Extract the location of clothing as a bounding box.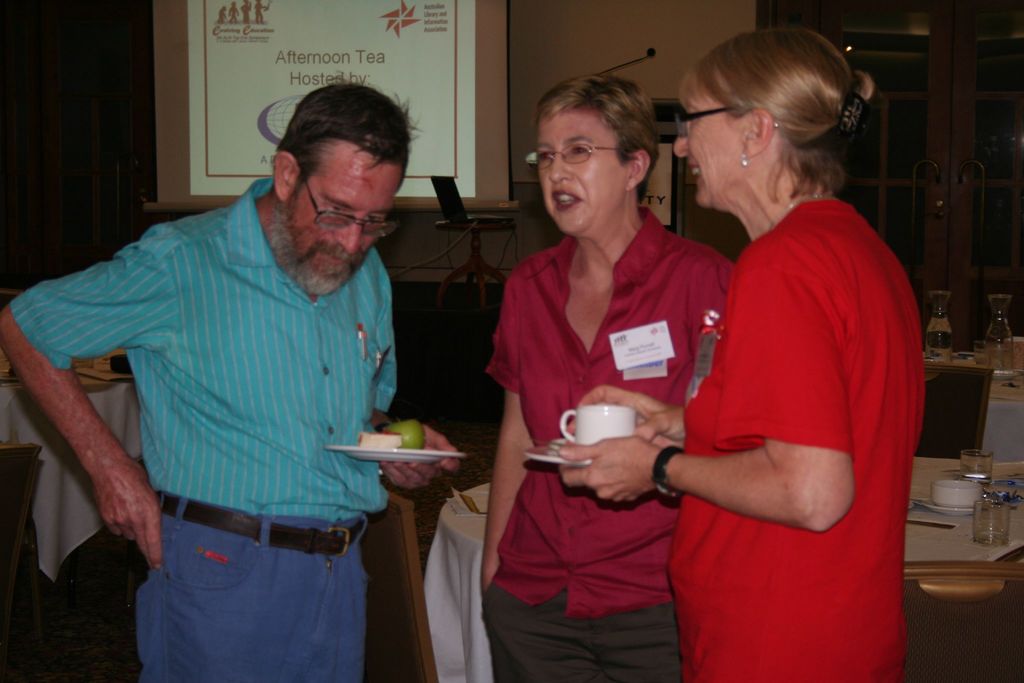
box=[670, 199, 925, 682].
